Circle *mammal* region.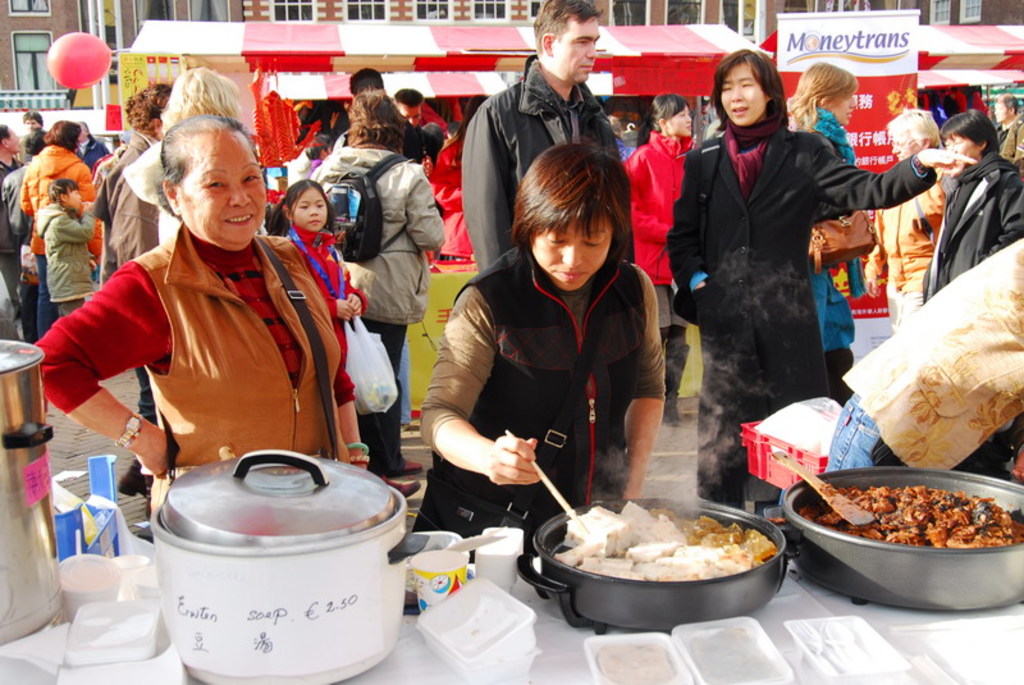
Region: locate(413, 145, 671, 556).
